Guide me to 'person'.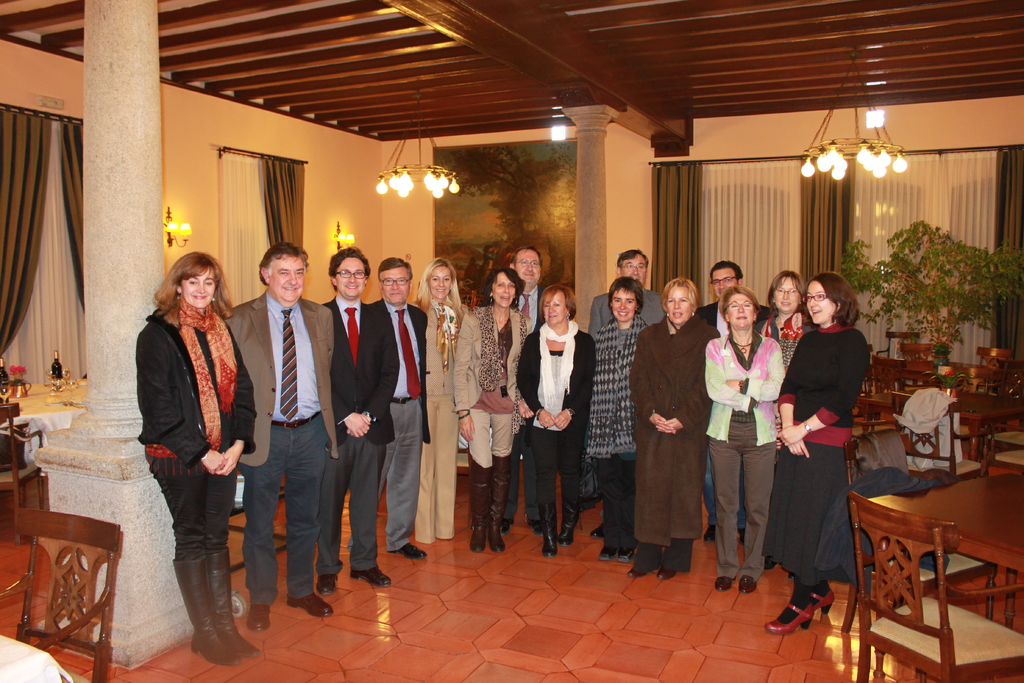
Guidance: 505:242:550:532.
